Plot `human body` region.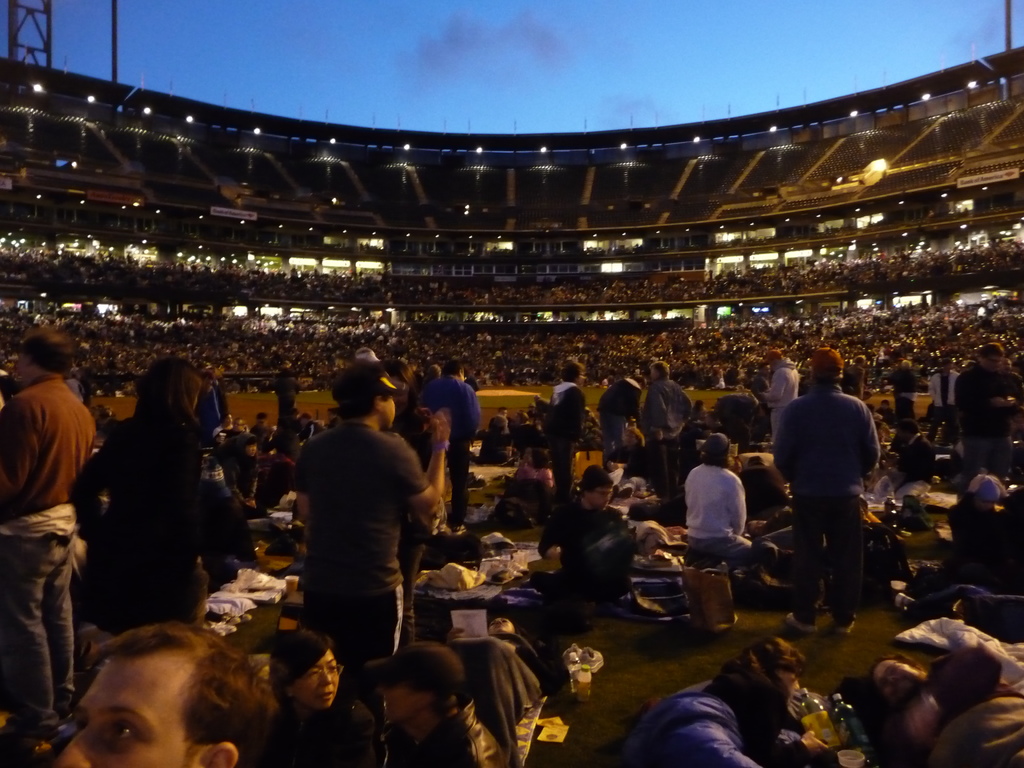
Plotted at x1=843, y1=254, x2=855, y2=269.
